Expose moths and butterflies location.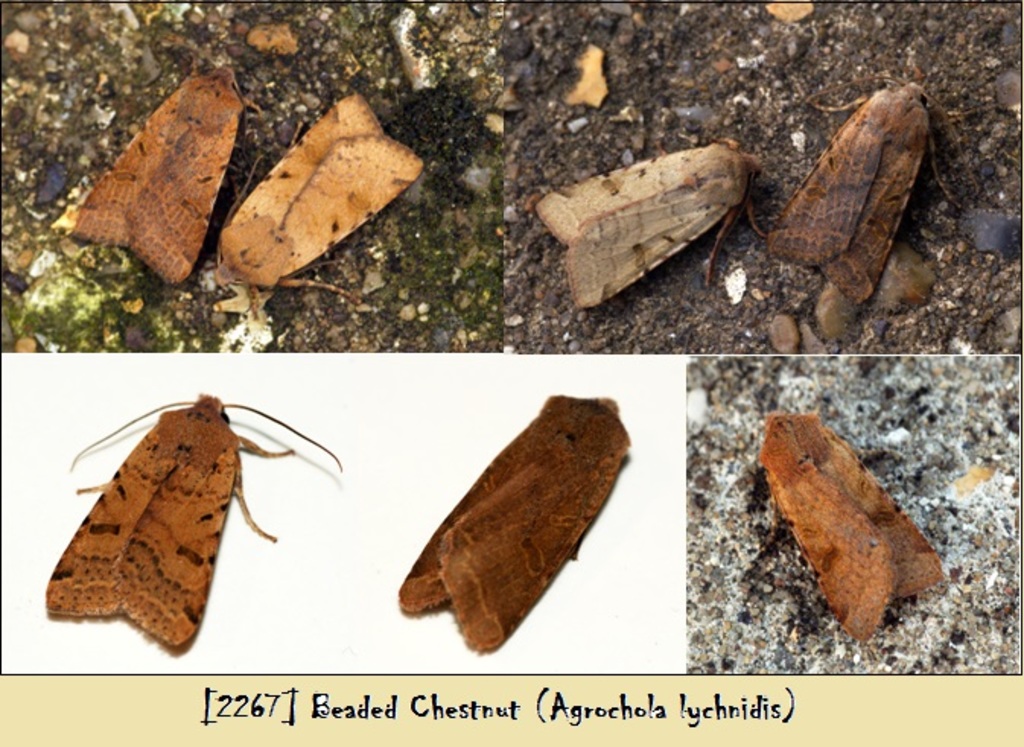
Exposed at rect(752, 406, 943, 642).
